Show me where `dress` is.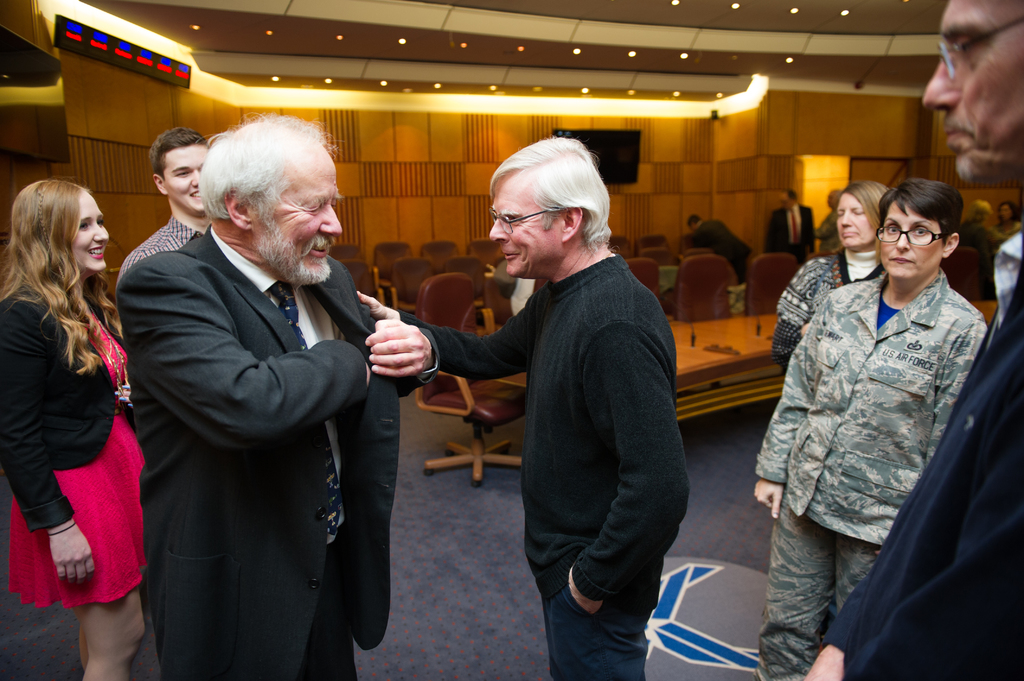
`dress` is at x1=5 y1=310 x2=147 y2=607.
